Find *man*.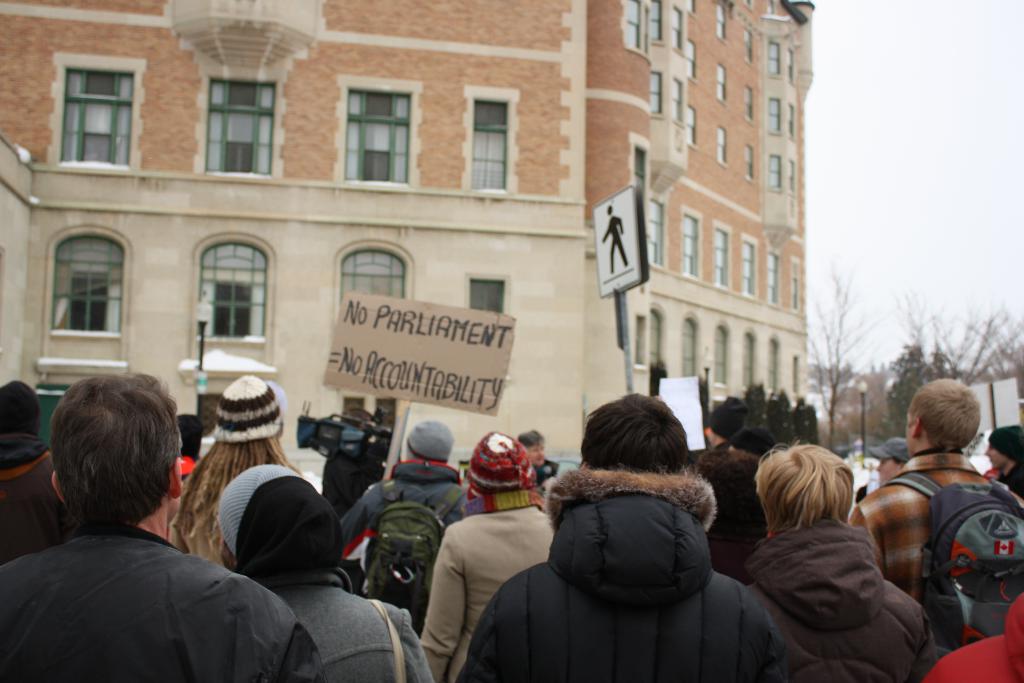
(x1=991, y1=422, x2=1023, y2=490).
